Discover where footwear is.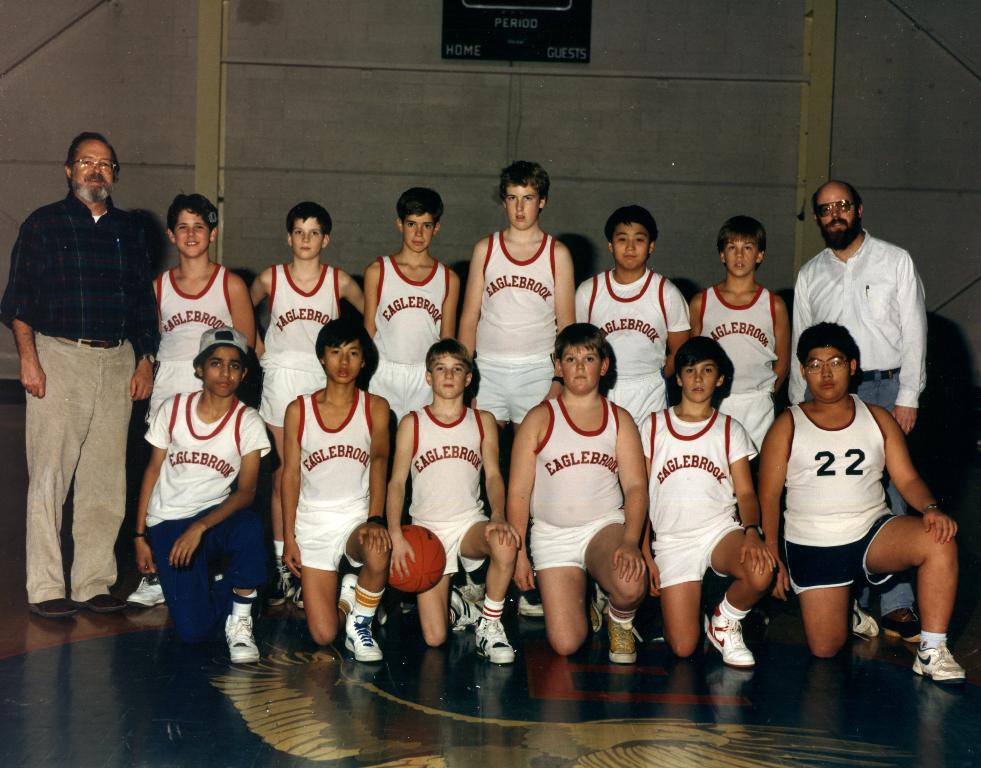
Discovered at x1=460 y1=576 x2=490 y2=604.
